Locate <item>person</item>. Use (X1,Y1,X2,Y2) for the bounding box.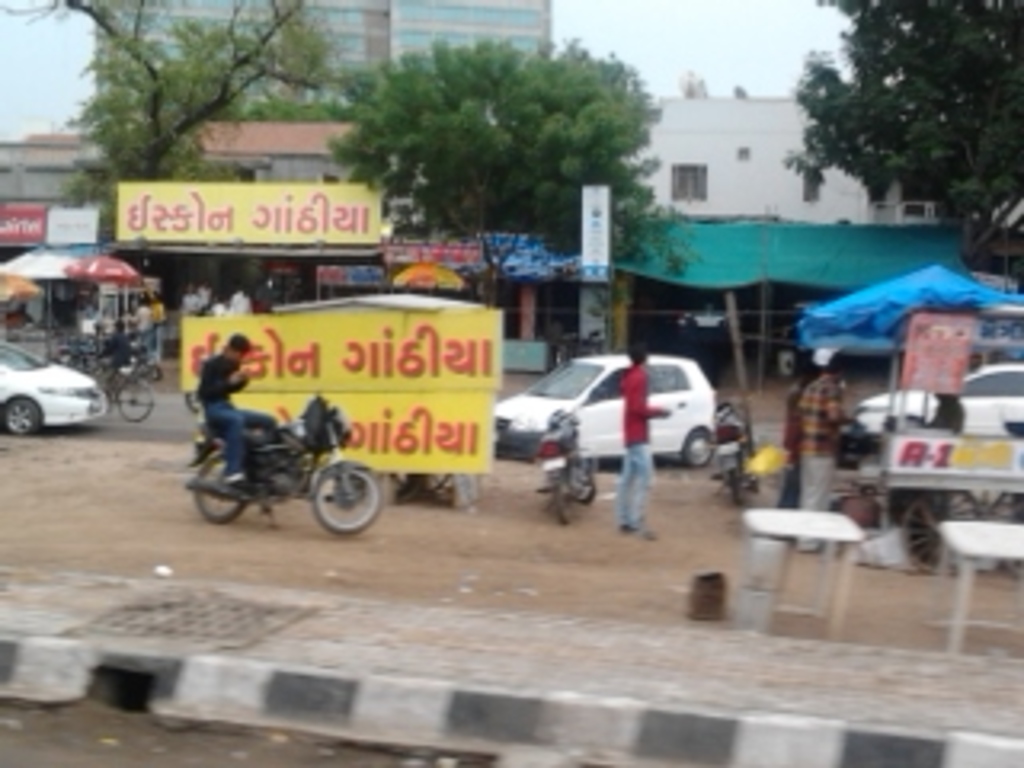
(618,346,669,541).
